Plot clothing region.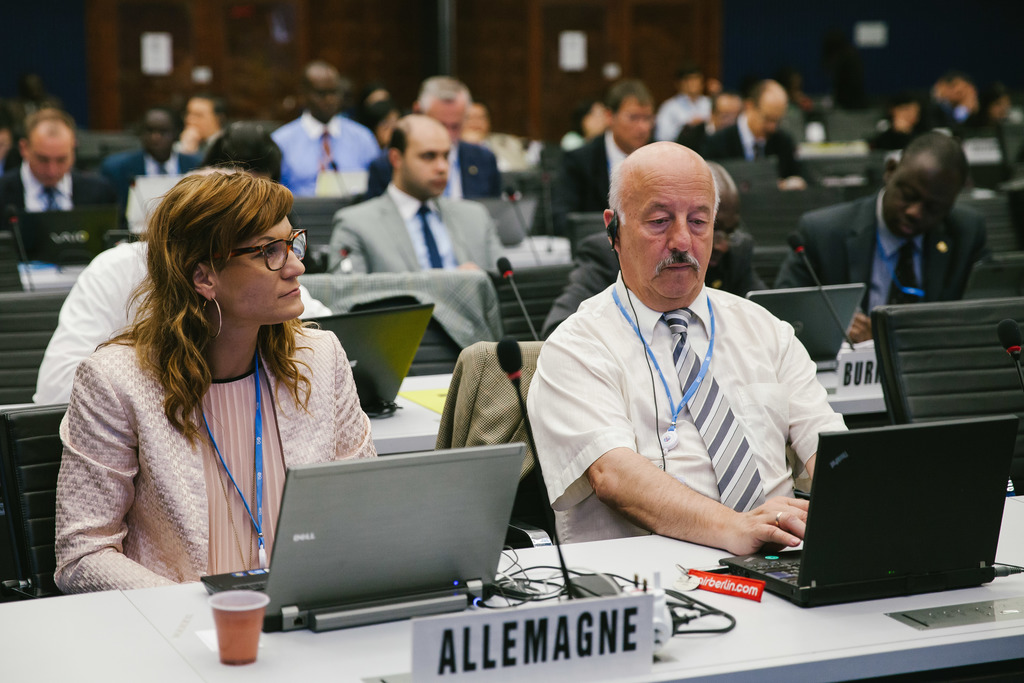
Plotted at [932,78,972,120].
